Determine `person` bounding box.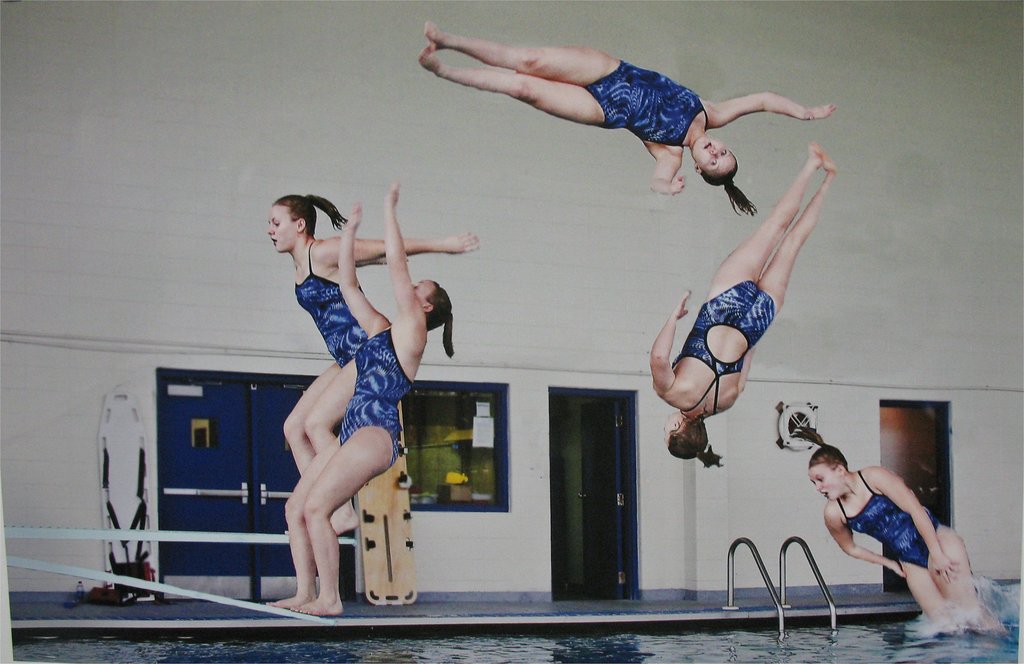
Determined: <region>649, 138, 838, 467</region>.
